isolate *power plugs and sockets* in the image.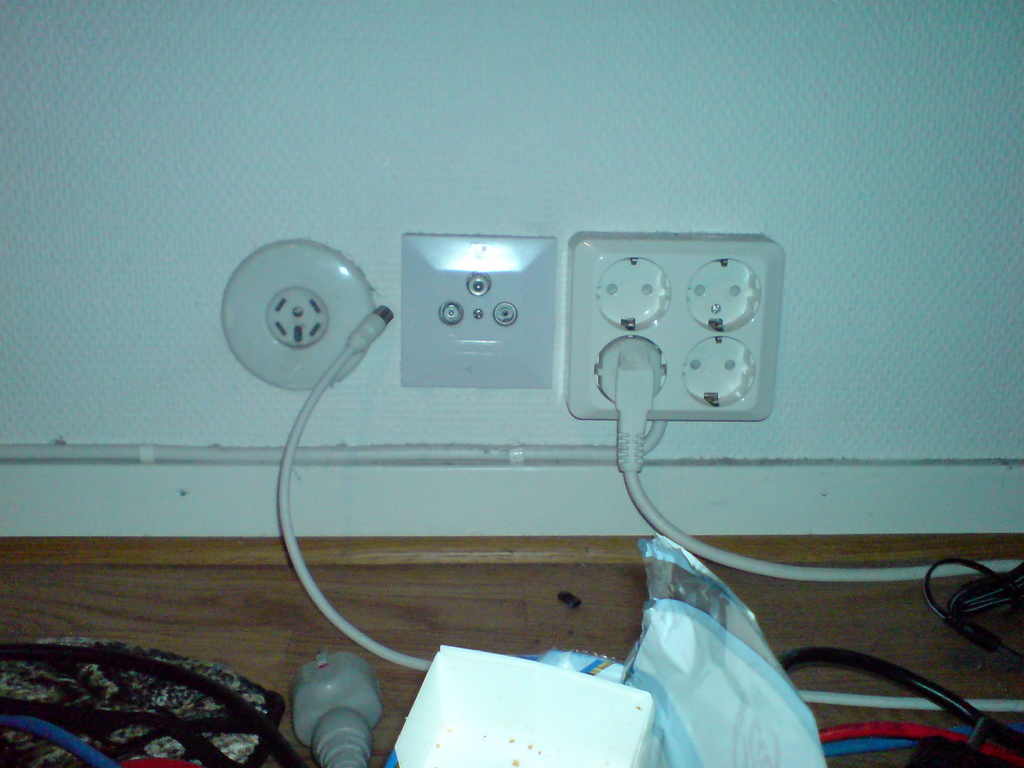
Isolated region: Rect(383, 232, 556, 413).
